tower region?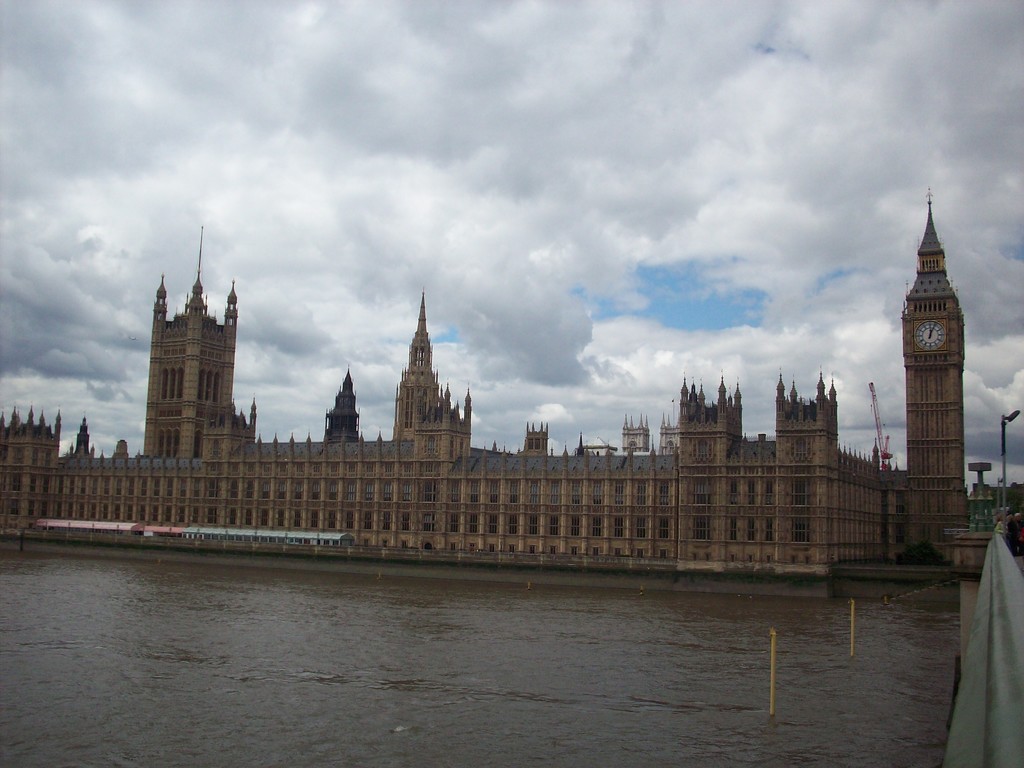
rect(773, 376, 844, 467)
